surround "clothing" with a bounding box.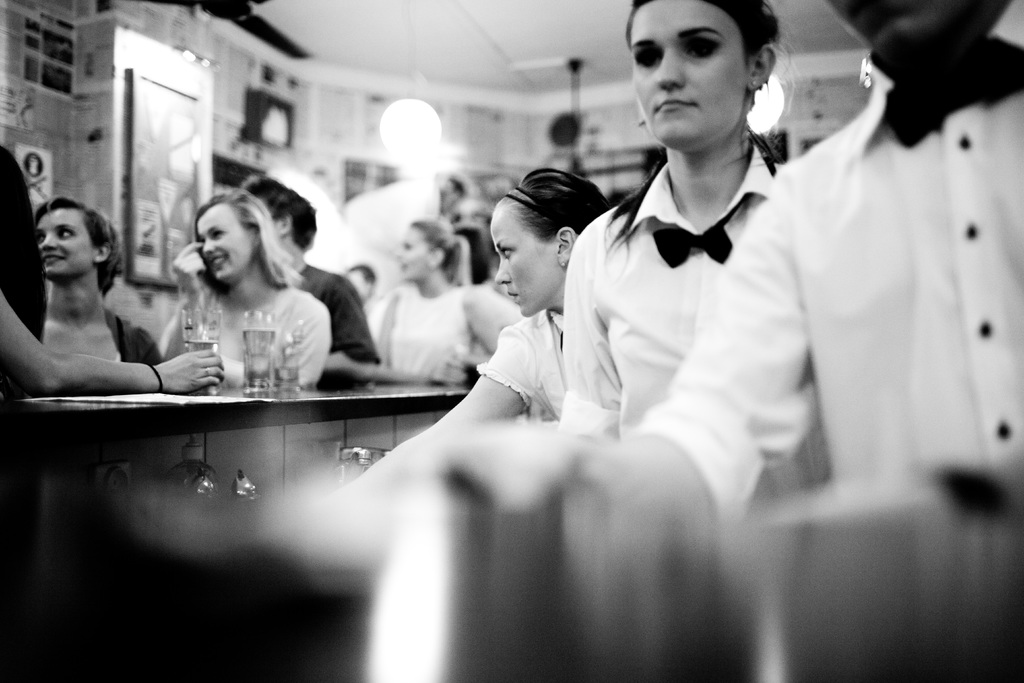
<bbox>0, 149, 44, 427</bbox>.
